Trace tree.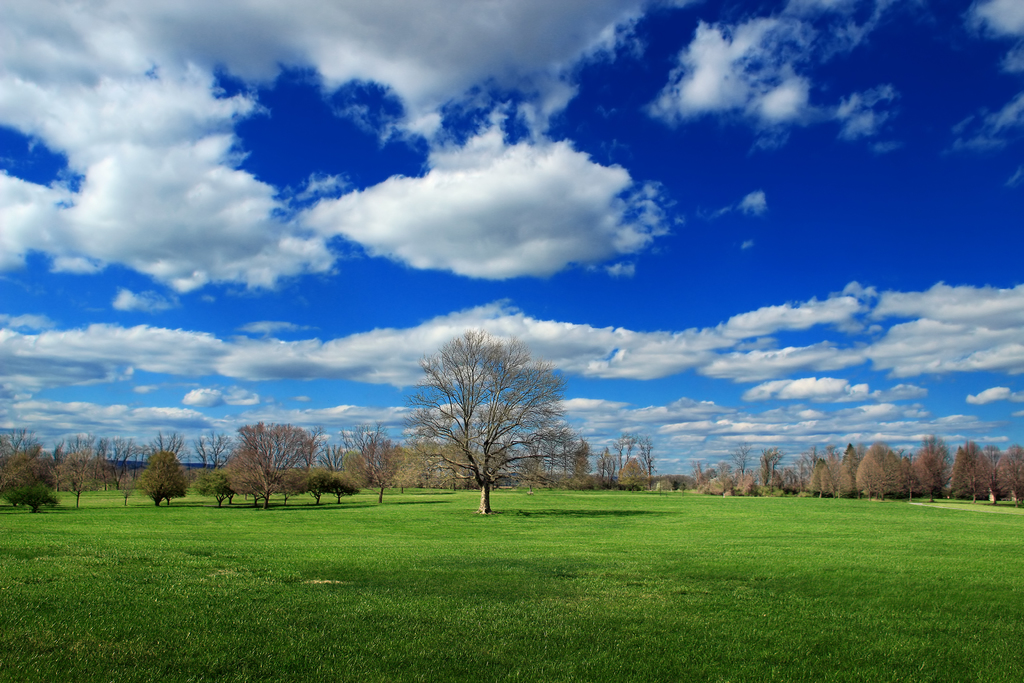
Traced to <region>0, 449, 56, 507</region>.
